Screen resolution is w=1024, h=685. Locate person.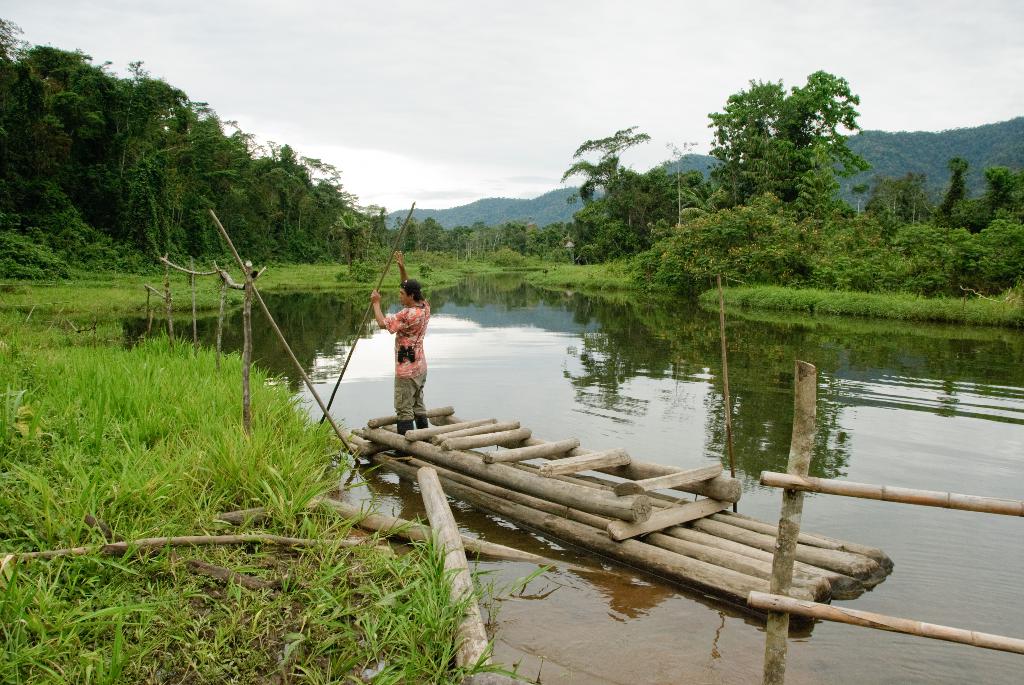
375/264/428/426.
